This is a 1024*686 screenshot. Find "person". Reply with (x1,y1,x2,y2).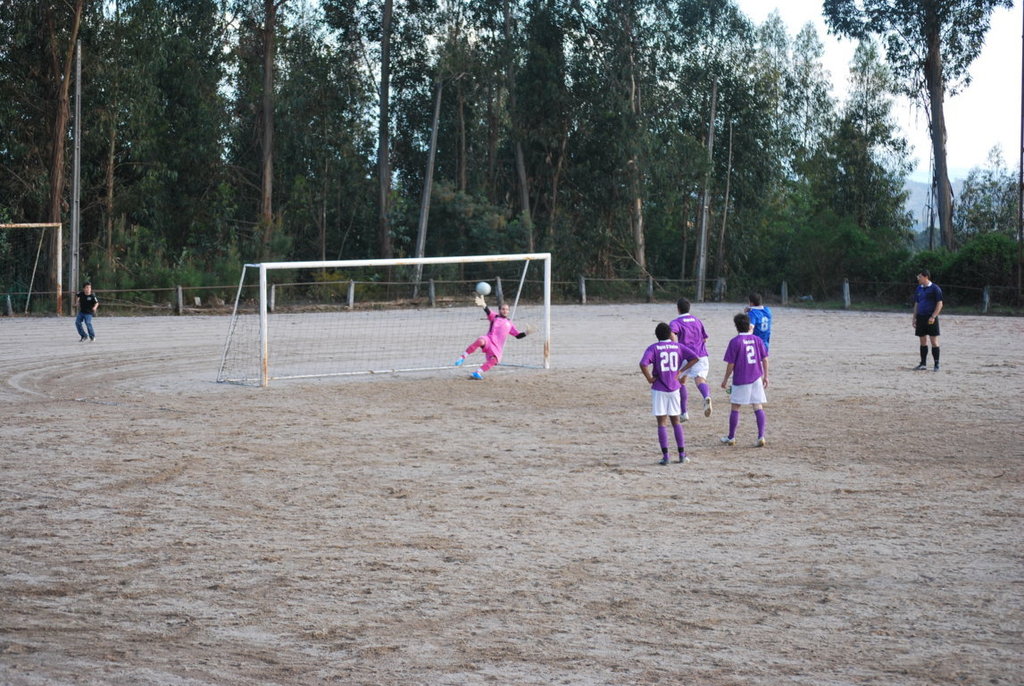
(707,305,783,444).
